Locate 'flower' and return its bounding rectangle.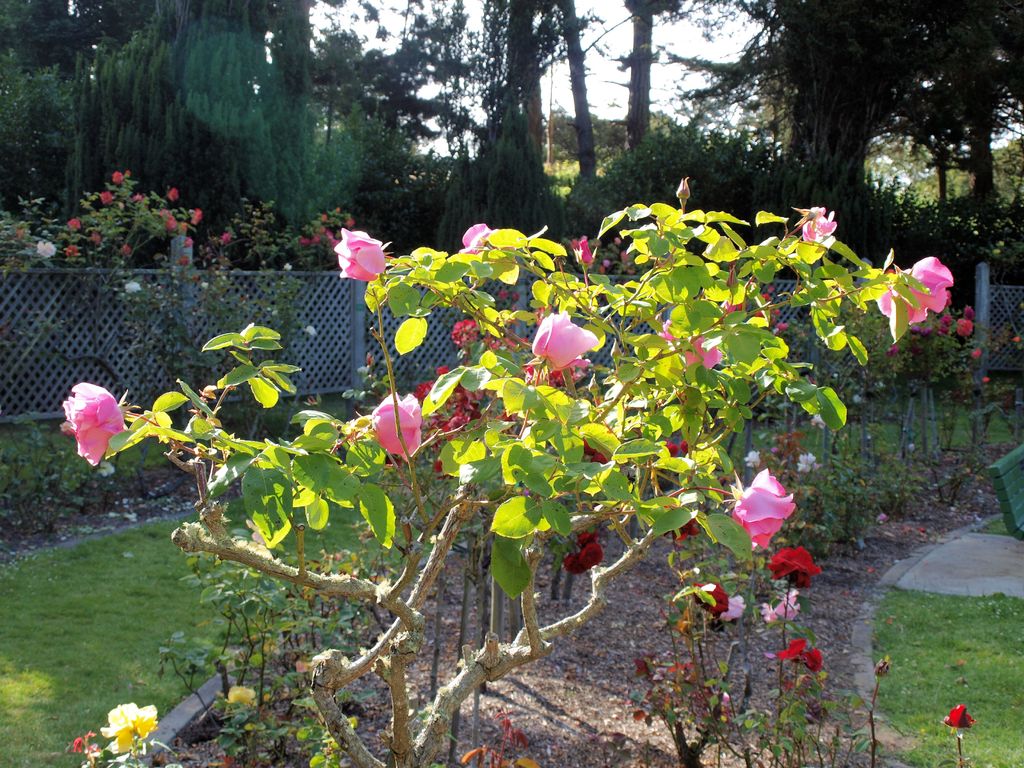
region(1013, 337, 1023, 344).
